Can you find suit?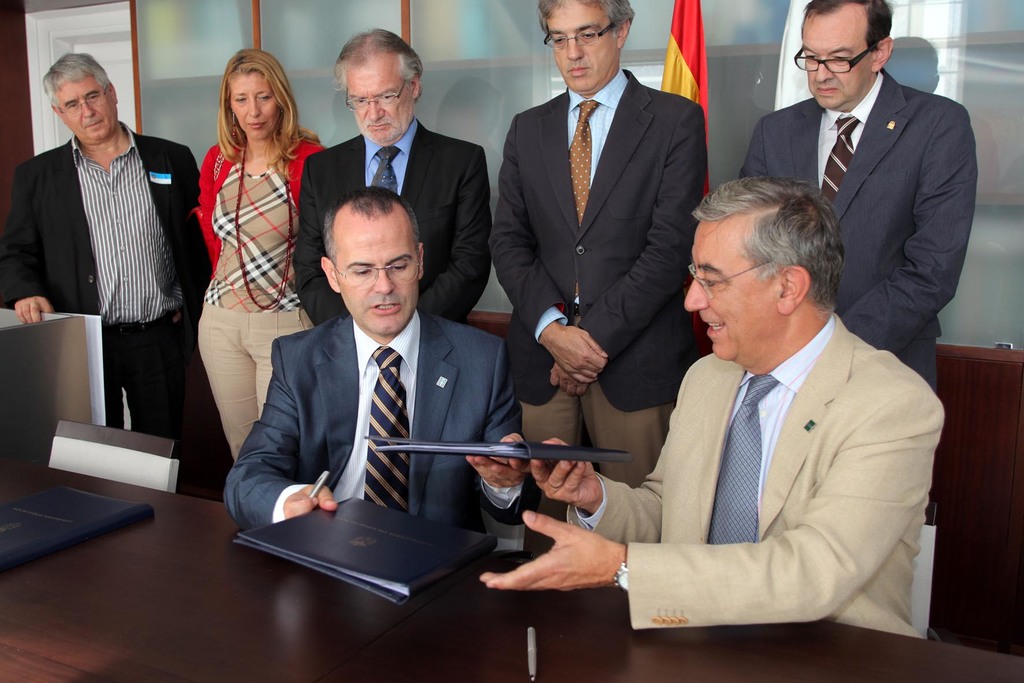
Yes, bounding box: (x1=761, y1=35, x2=980, y2=416).
